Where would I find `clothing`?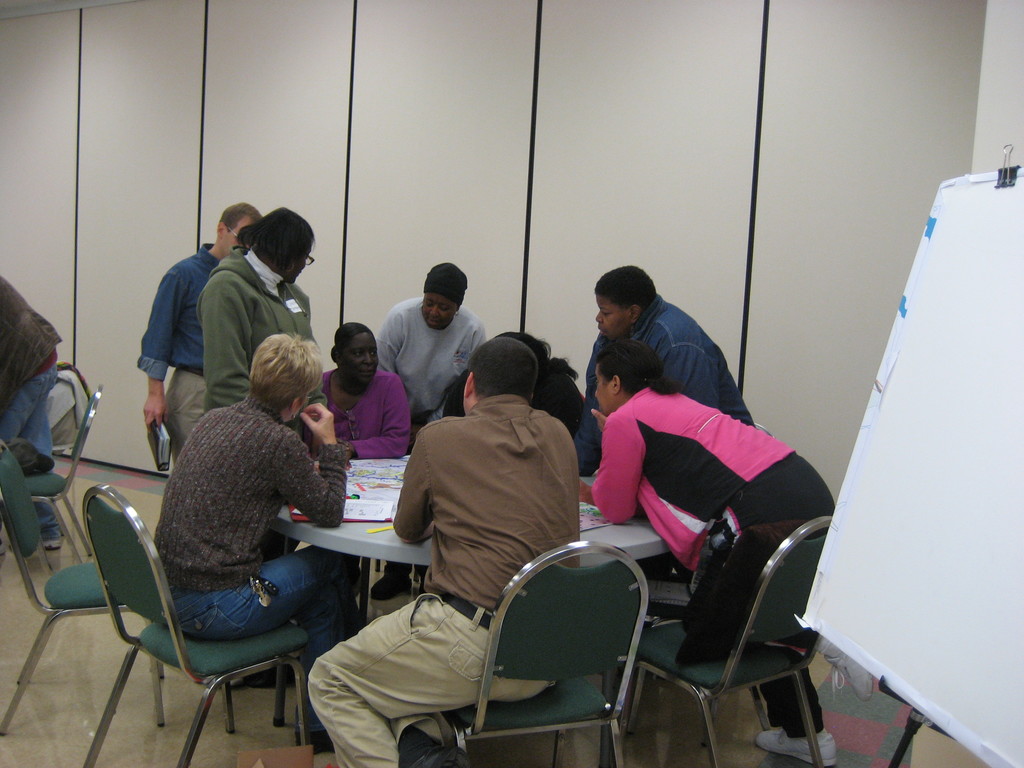
At (left=588, top=287, right=758, bottom=426).
